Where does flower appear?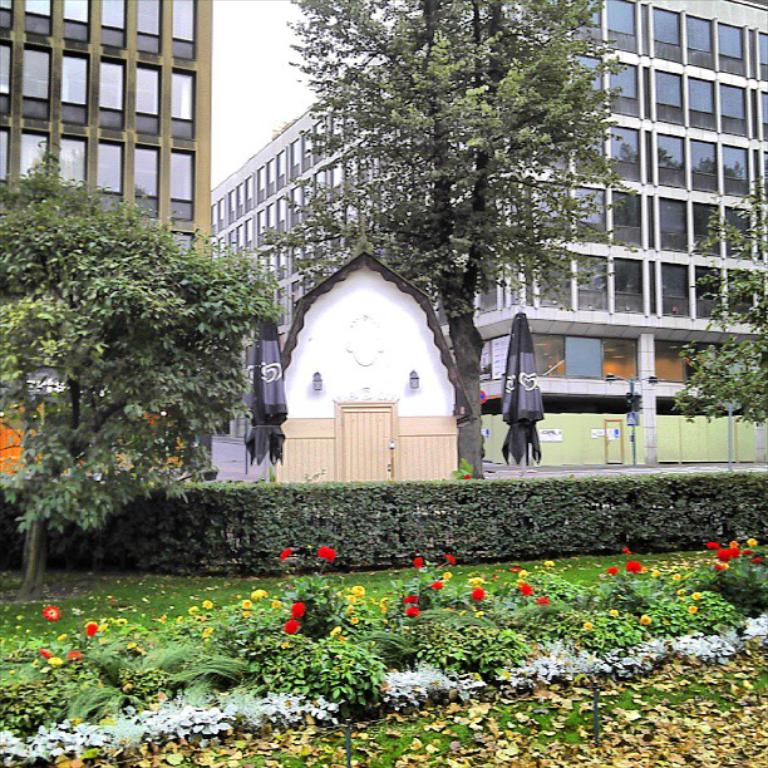
Appears at detection(317, 546, 338, 562).
